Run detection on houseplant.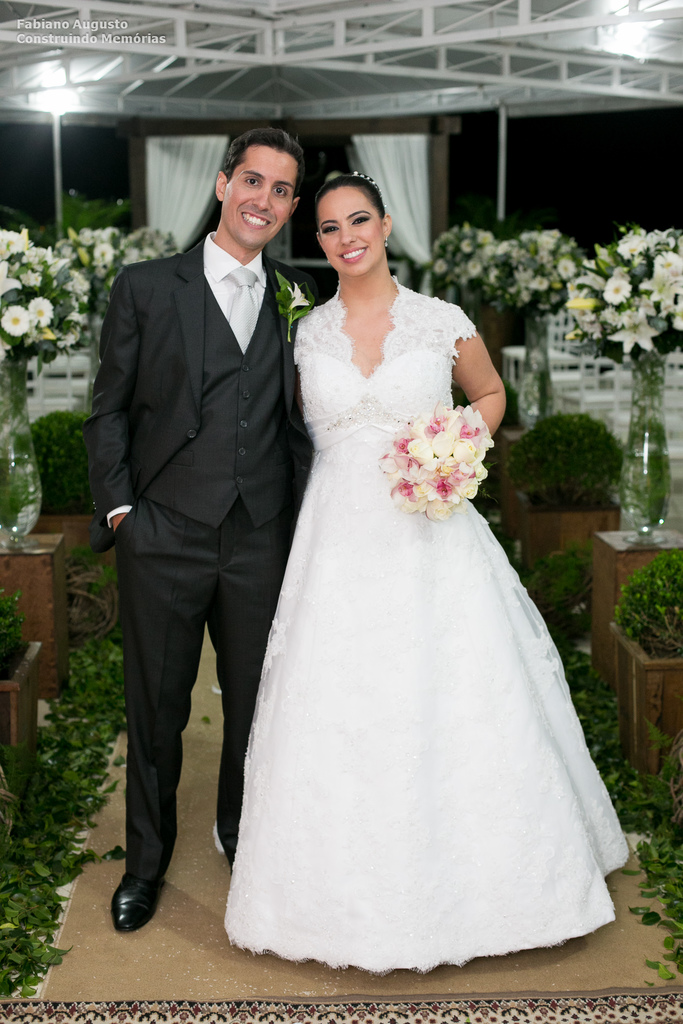
Result: (479,227,575,414).
